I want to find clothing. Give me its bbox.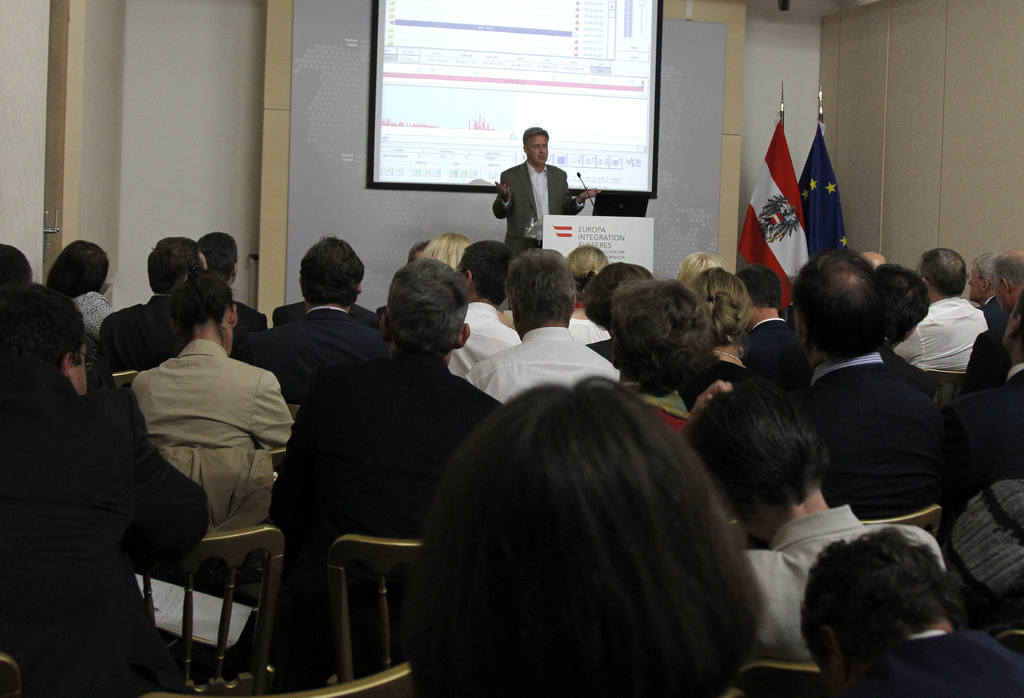
box=[66, 291, 115, 362].
